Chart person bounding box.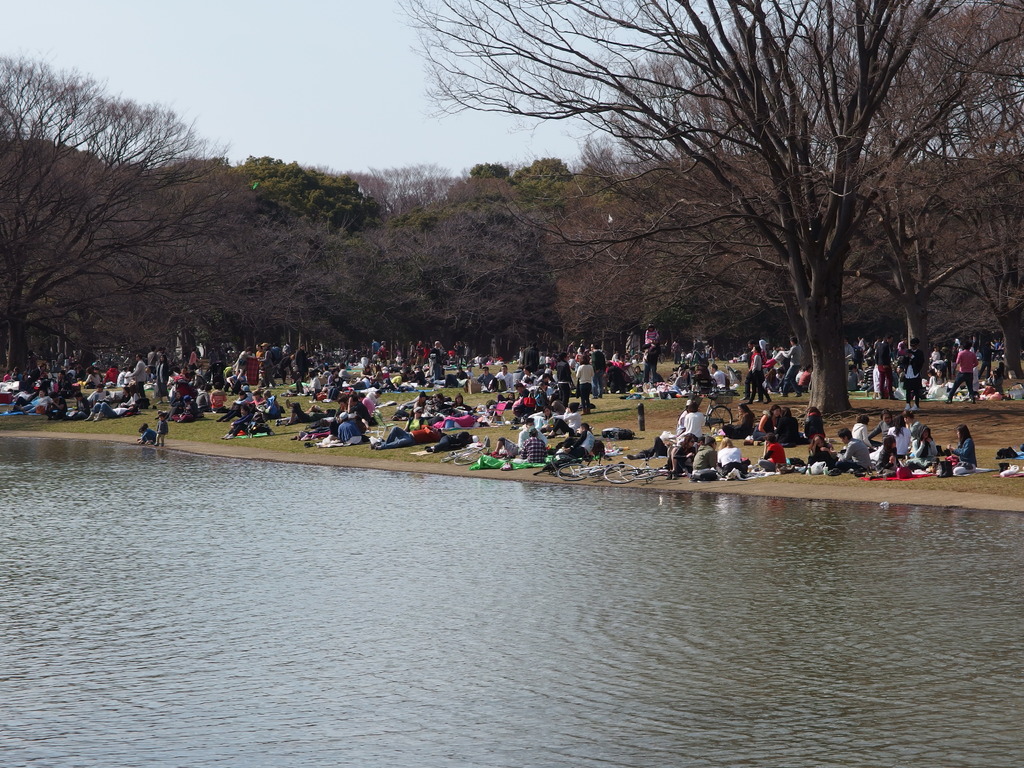
Charted: crop(828, 425, 868, 470).
